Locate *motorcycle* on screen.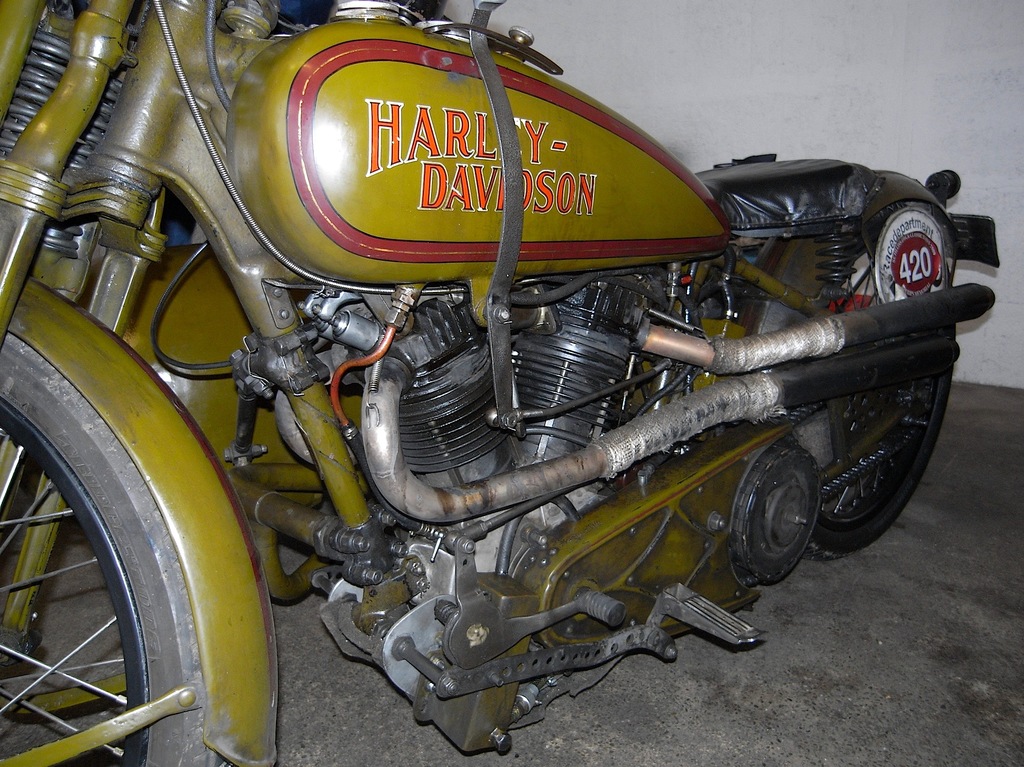
On screen at detection(0, 0, 938, 766).
